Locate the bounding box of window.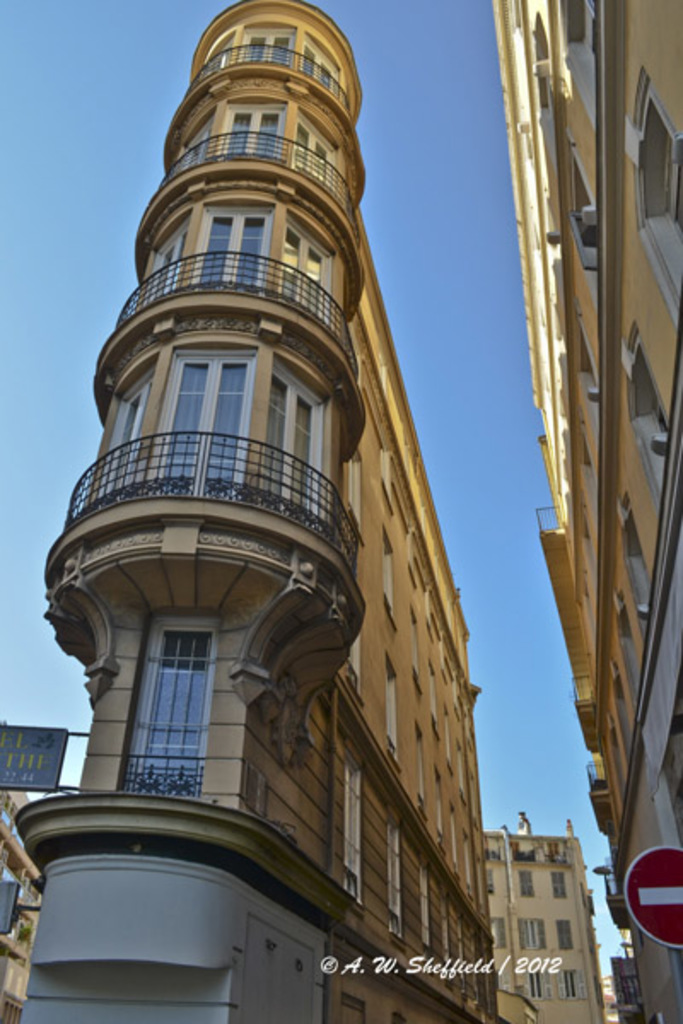
Bounding box: (x1=200, y1=200, x2=258, y2=288).
